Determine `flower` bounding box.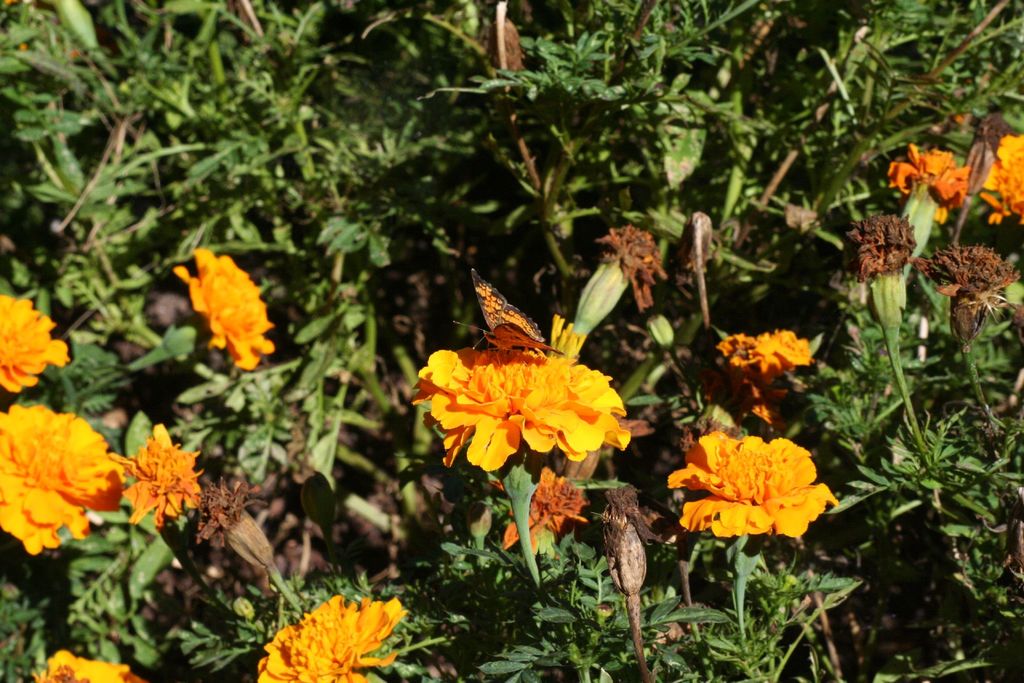
Determined: <box>698,331,812,425</box>.
